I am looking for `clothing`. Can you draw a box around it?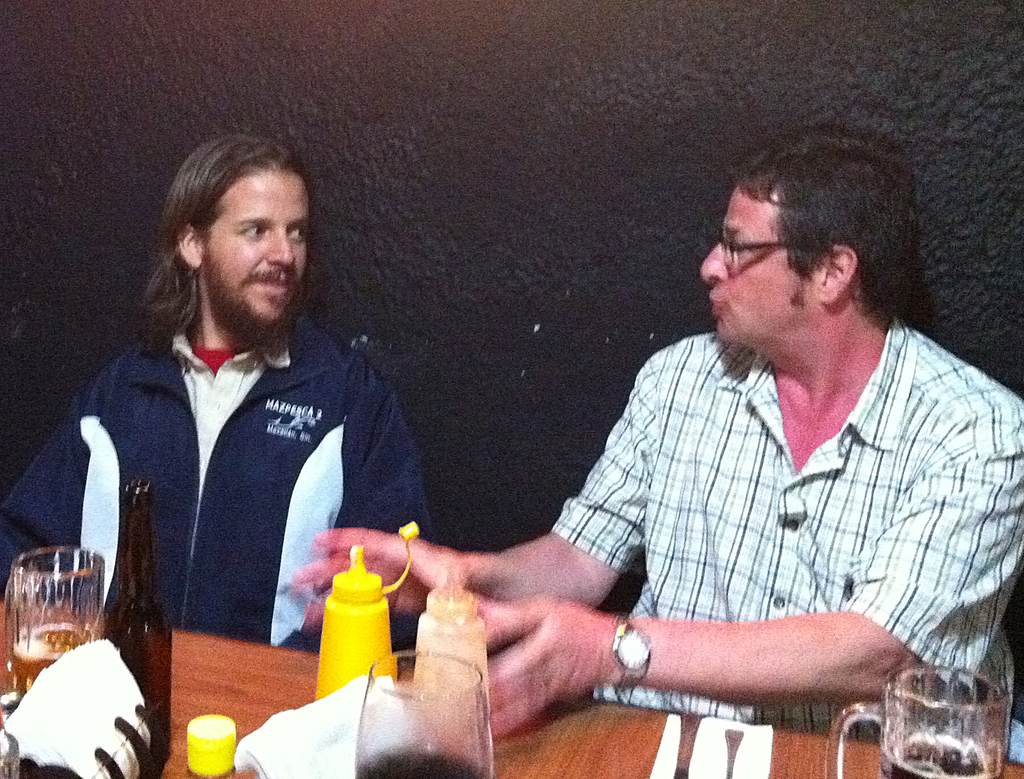
Sure, the bounding box is x1=502, y1=284, x2=1003, y2=723.
